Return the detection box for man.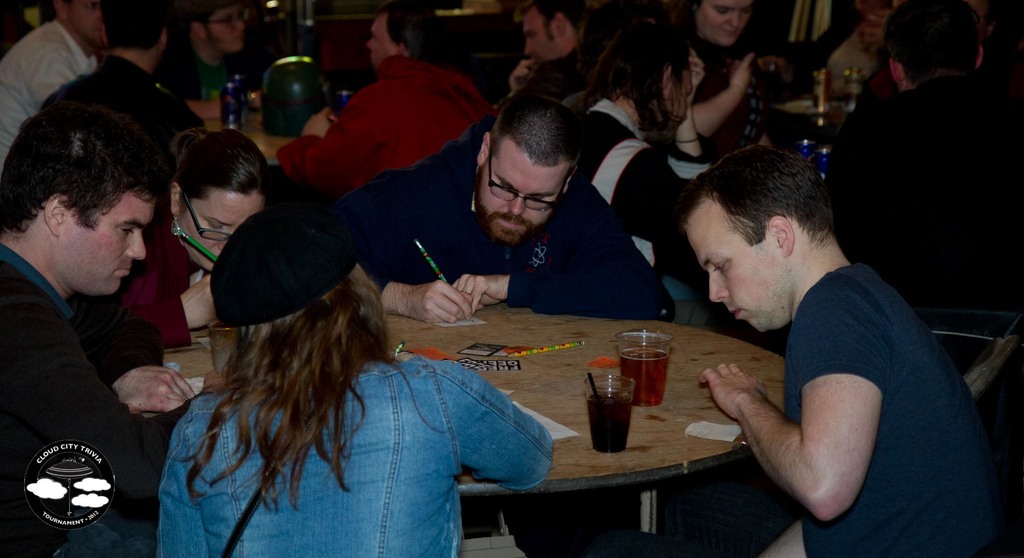
bbox(0, 0, 116, 174).
